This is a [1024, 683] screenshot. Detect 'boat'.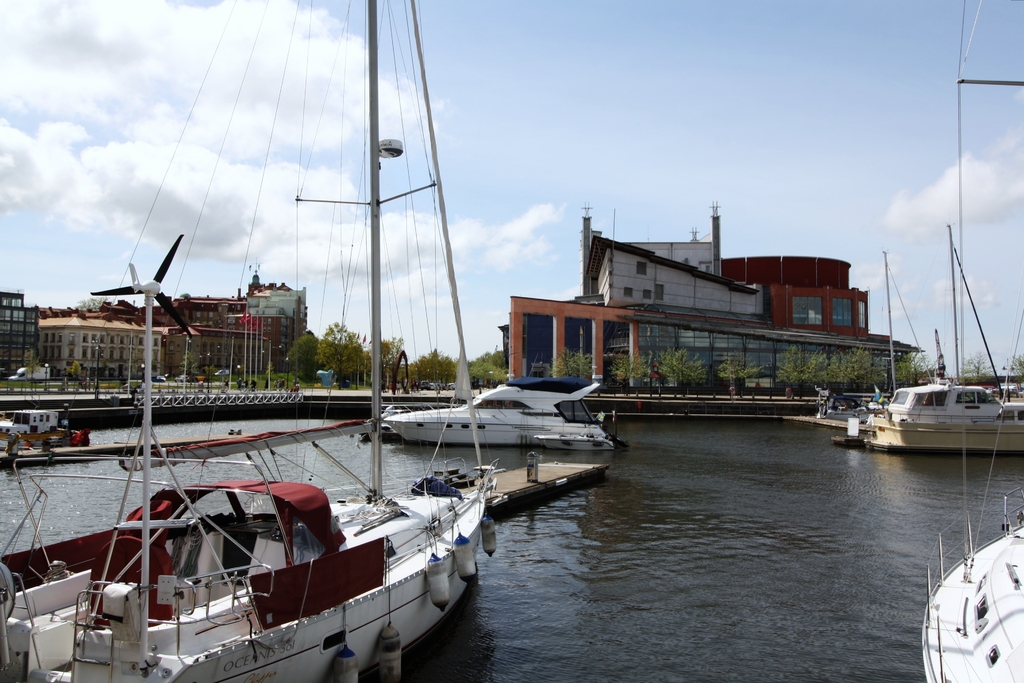
909 508 1023 682.
